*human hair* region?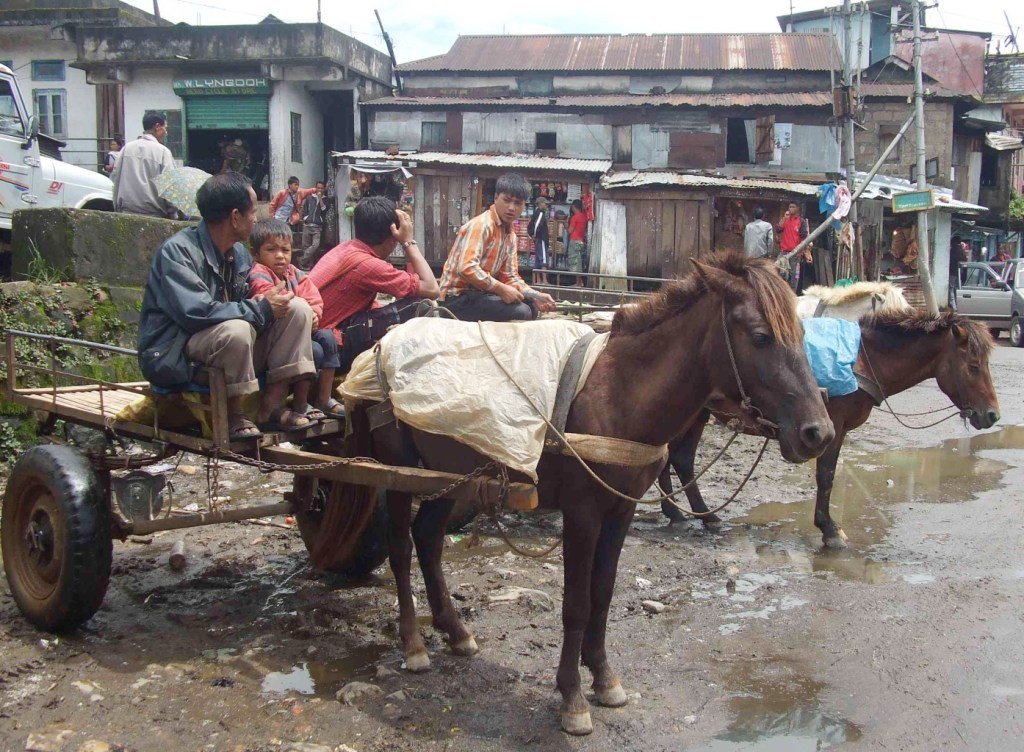
<bbox>348, 195, 404, 242</bbox>
